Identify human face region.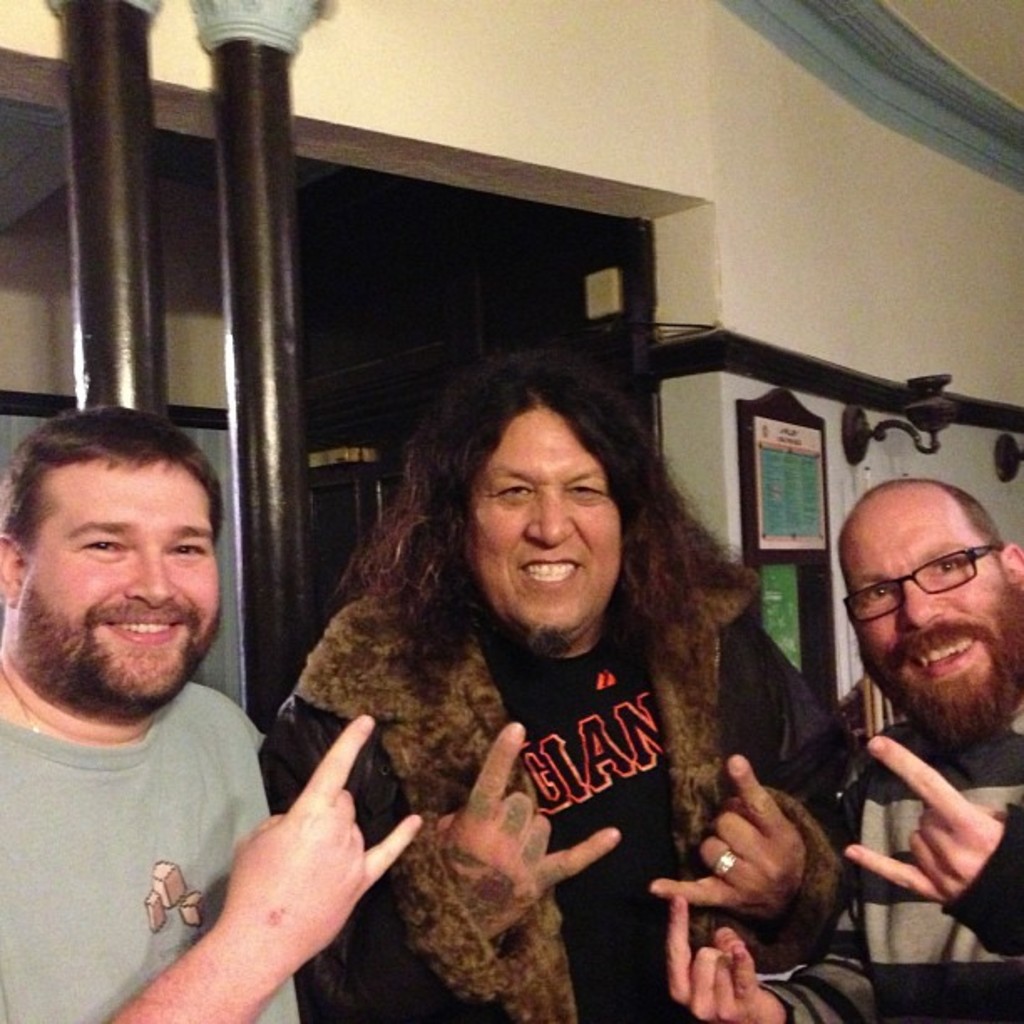
Region: bbox(477, 412, 622, 639).
